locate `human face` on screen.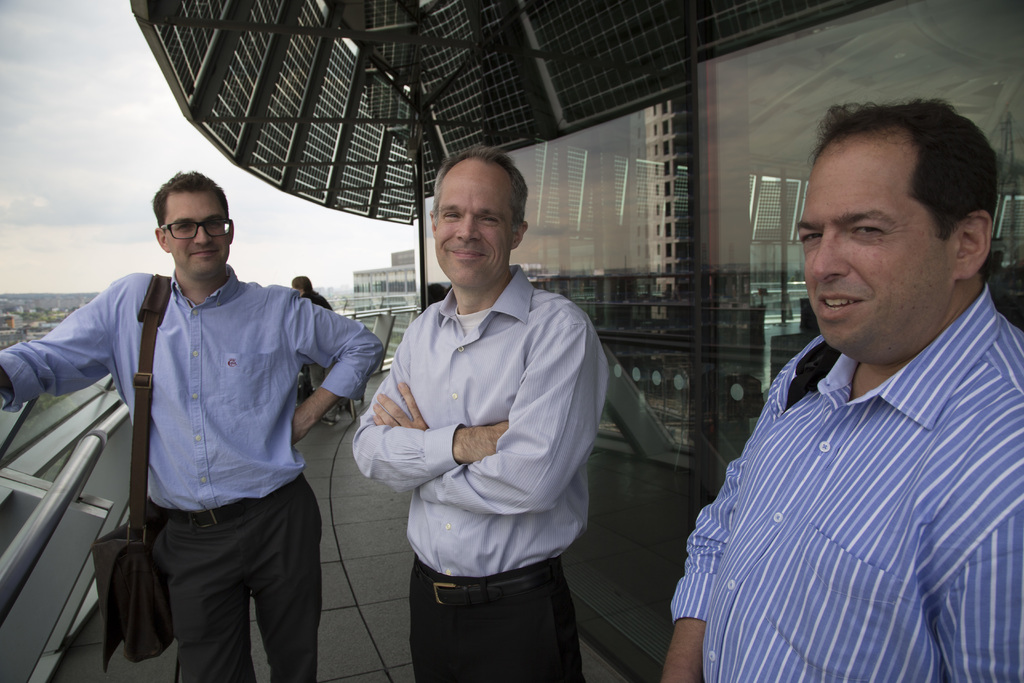
On screen at x1=433, y1=182, x2=509, y2=287.
